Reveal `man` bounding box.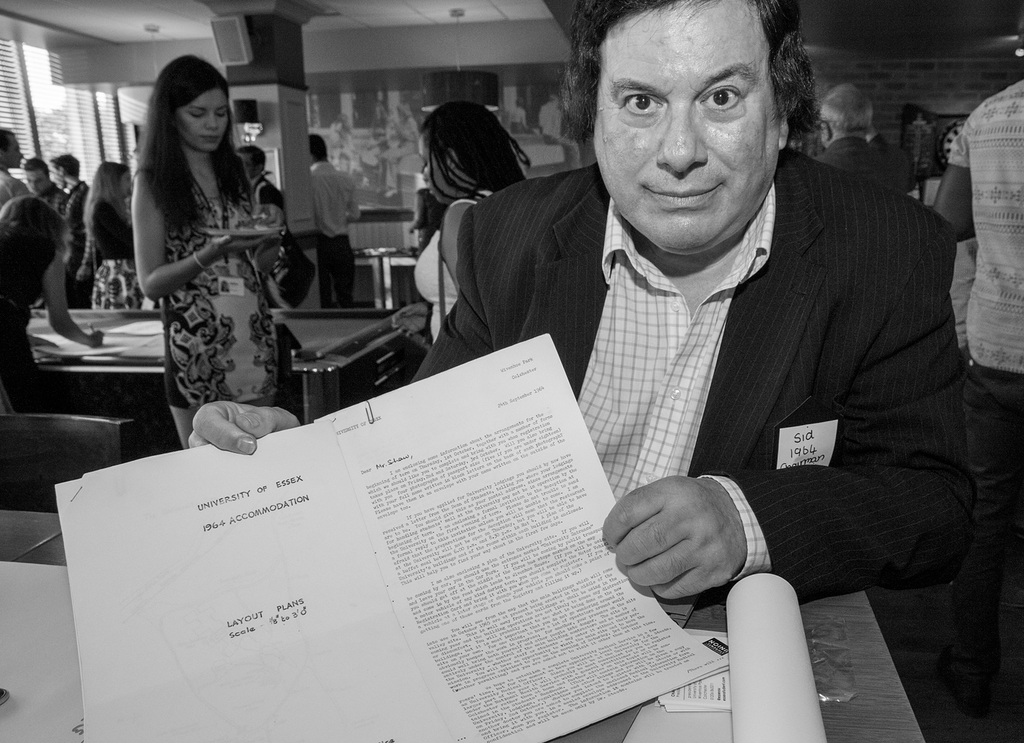
Revealed: l=24, t=158, r=66, b=214.
